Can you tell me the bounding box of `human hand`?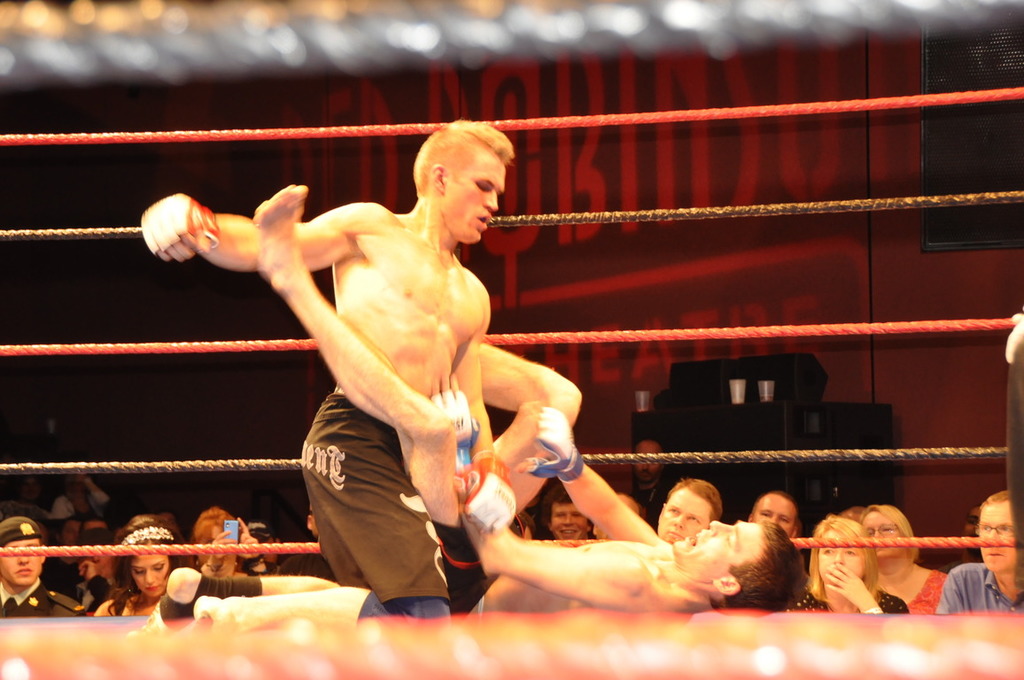
detection(511, 402, 578, 479).
